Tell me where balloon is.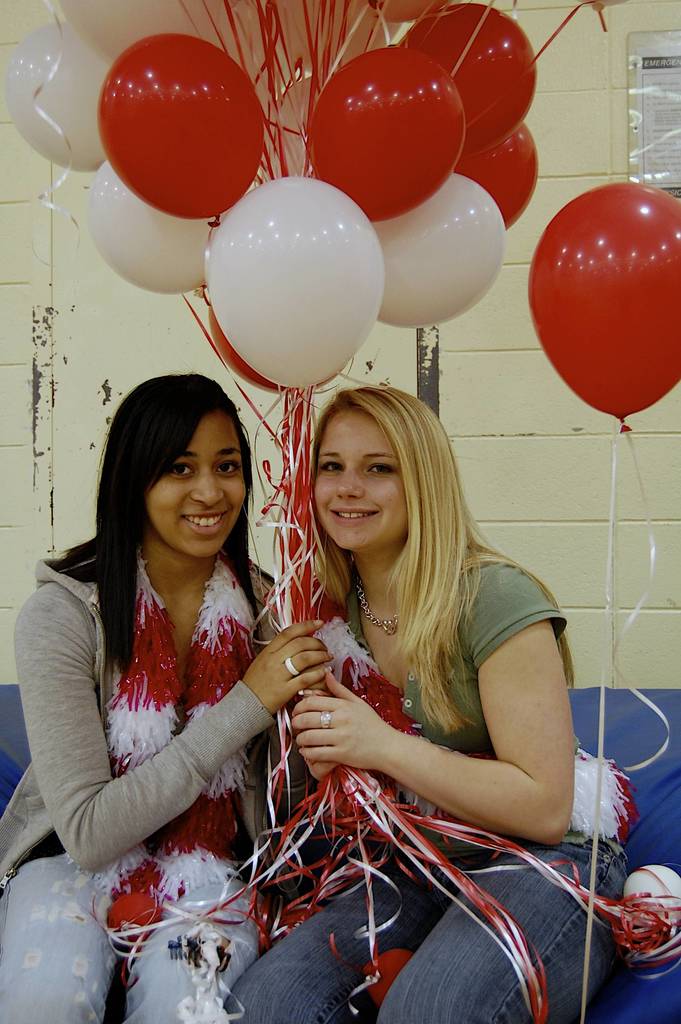
balloon is at (525,185,680,436).
